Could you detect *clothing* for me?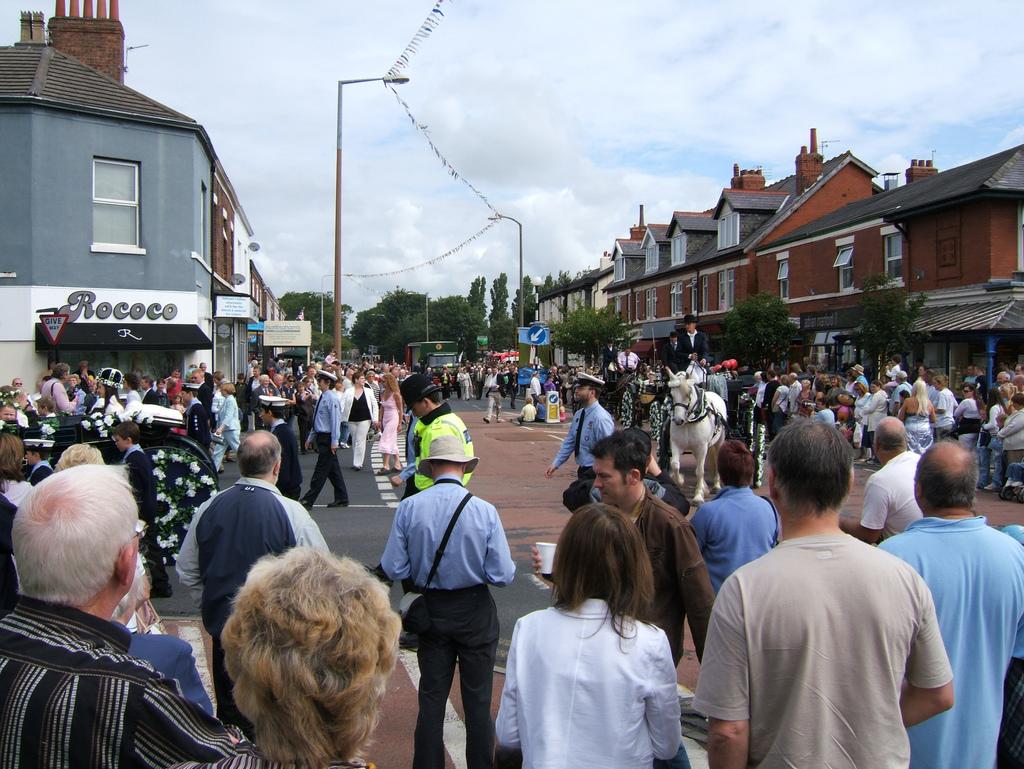
Detection result: <box>877,513,1023,768</box>.
